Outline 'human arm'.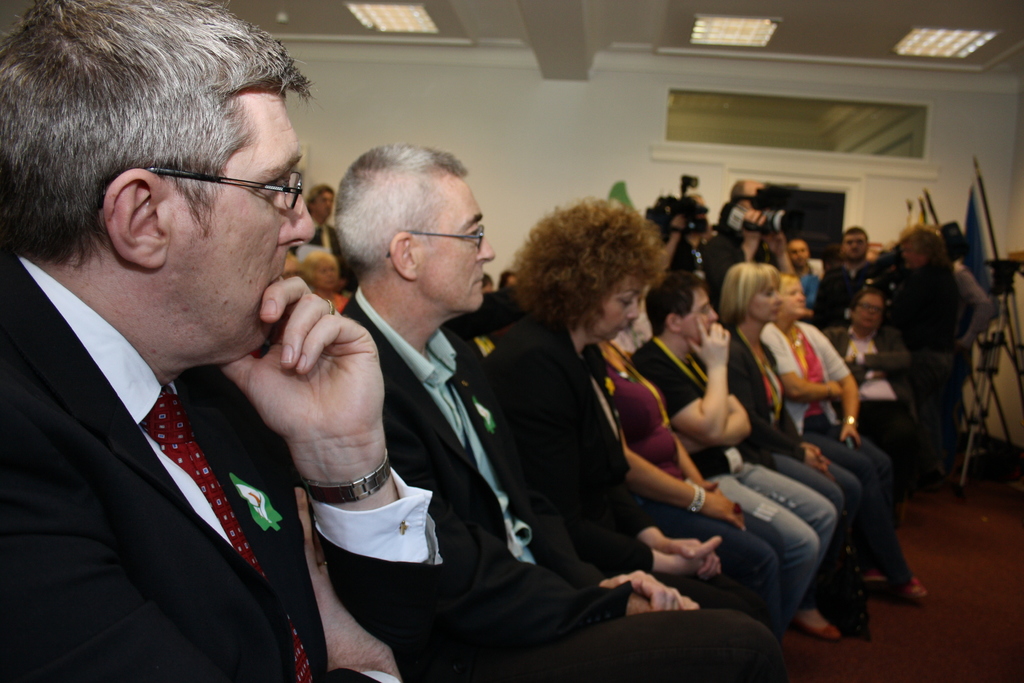
Outline: {"left": 218, "top": 277, "right": 539, "bottom": 679}.
